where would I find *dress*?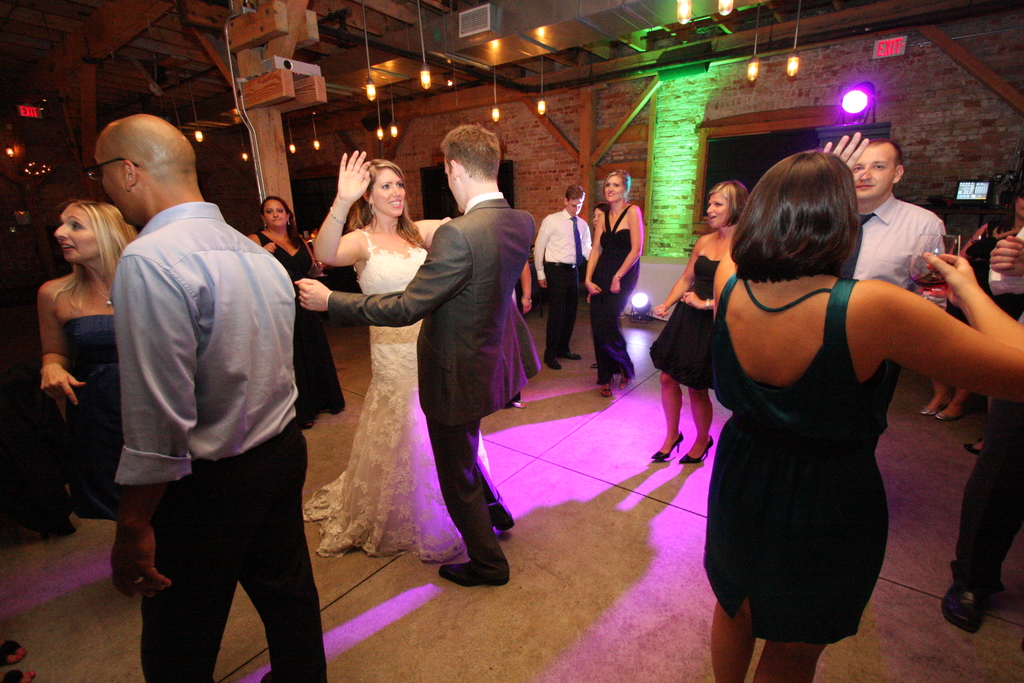
At {"x1": 687, "y1": 273, "x2": 895, "y2": 648}.
